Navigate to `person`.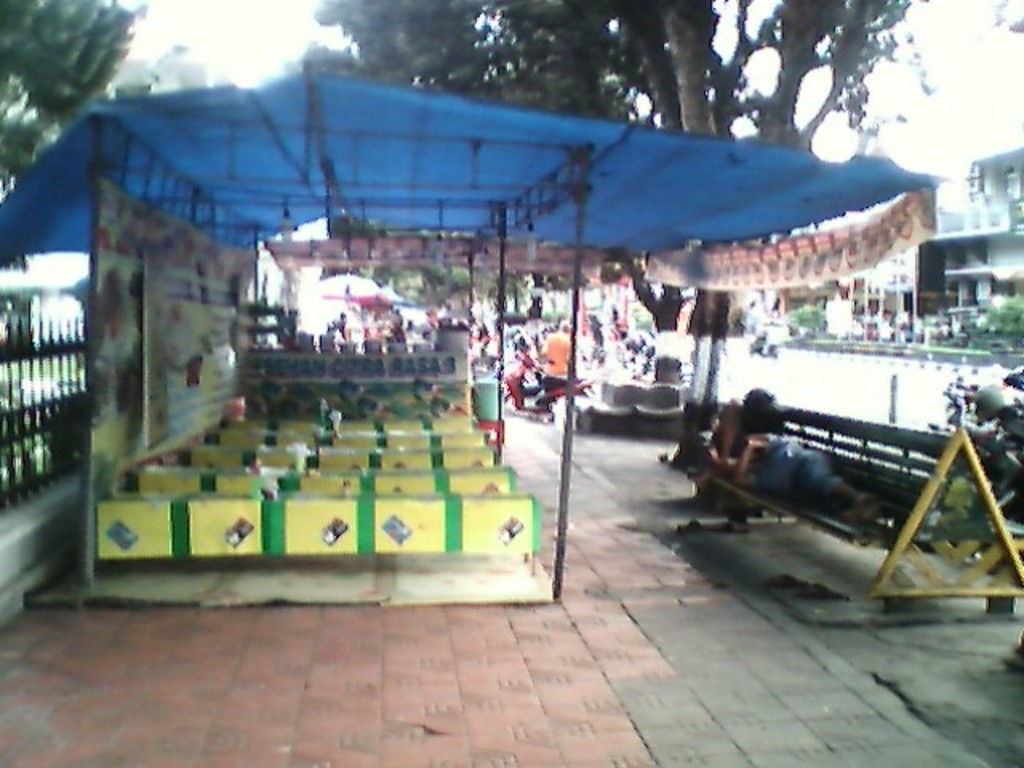
Navigation target: 677,387,787,490.
